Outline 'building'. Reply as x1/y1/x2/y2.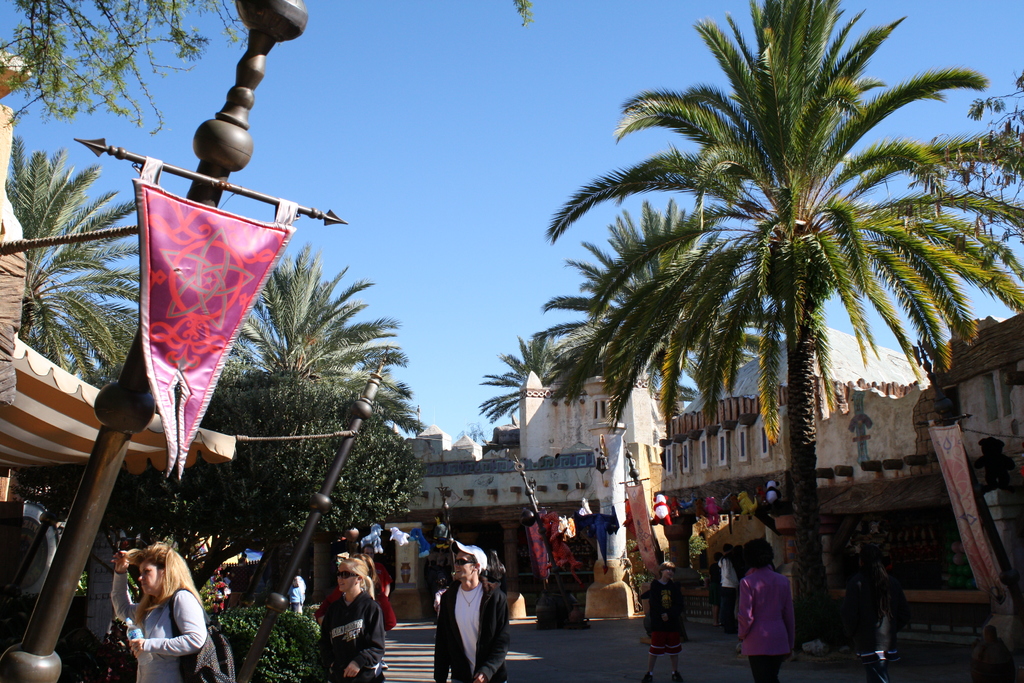
401/363/661/591.
